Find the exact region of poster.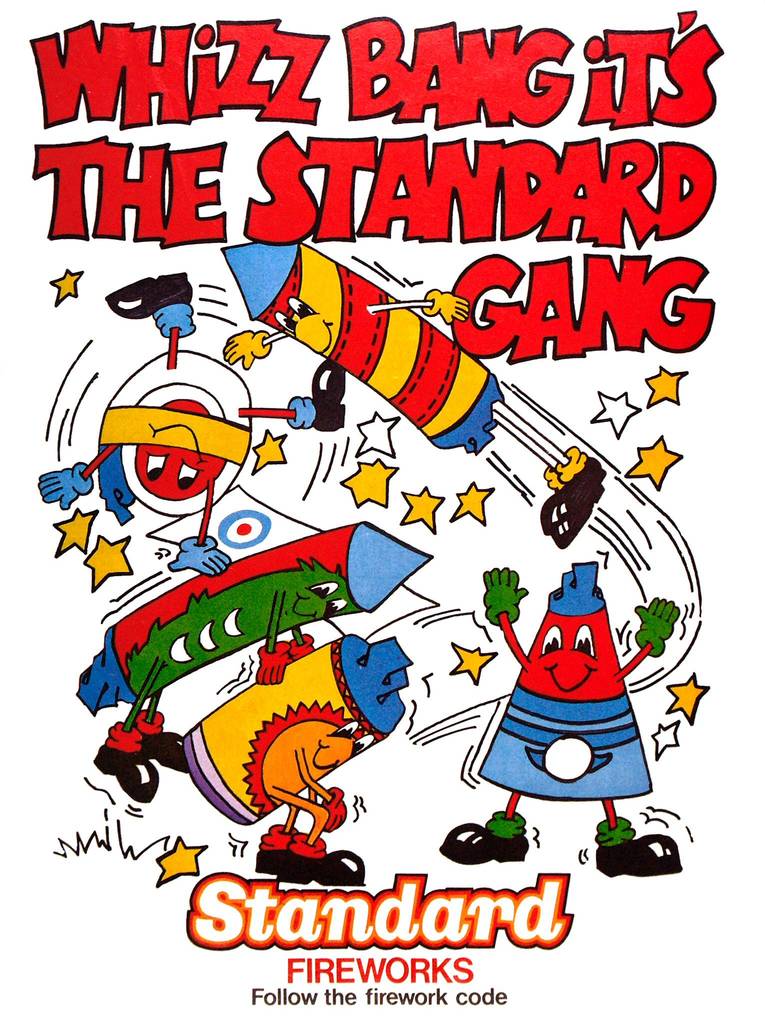
Exact region: {"left": 0, "top": 0, "right": 757, "bottom": 977}.
